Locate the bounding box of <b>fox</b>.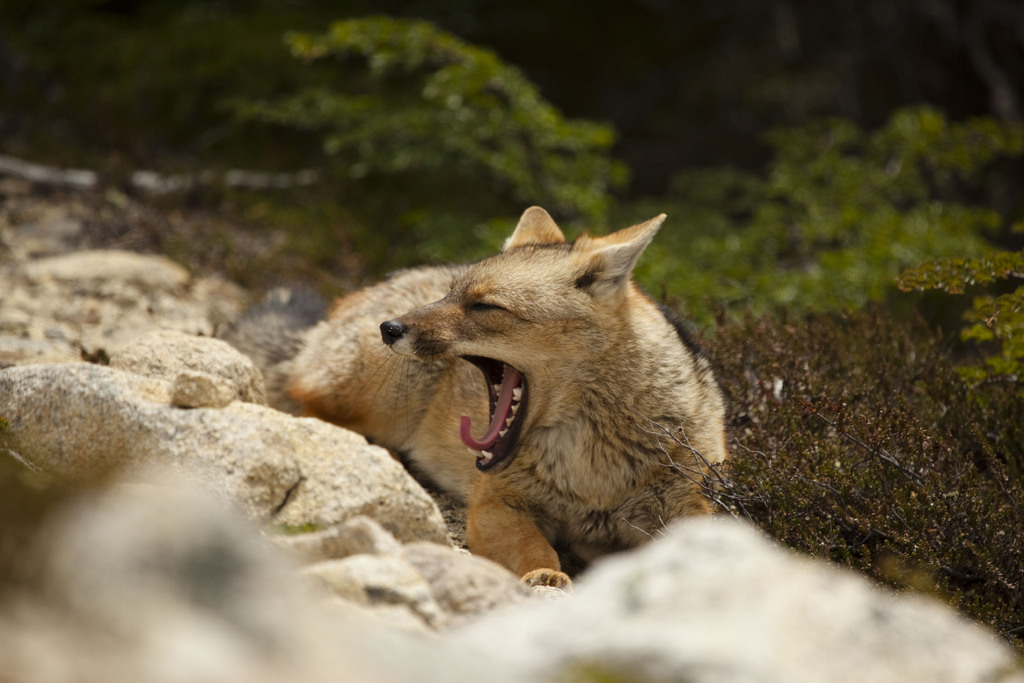
Bounding box: [211,202,730,595].
